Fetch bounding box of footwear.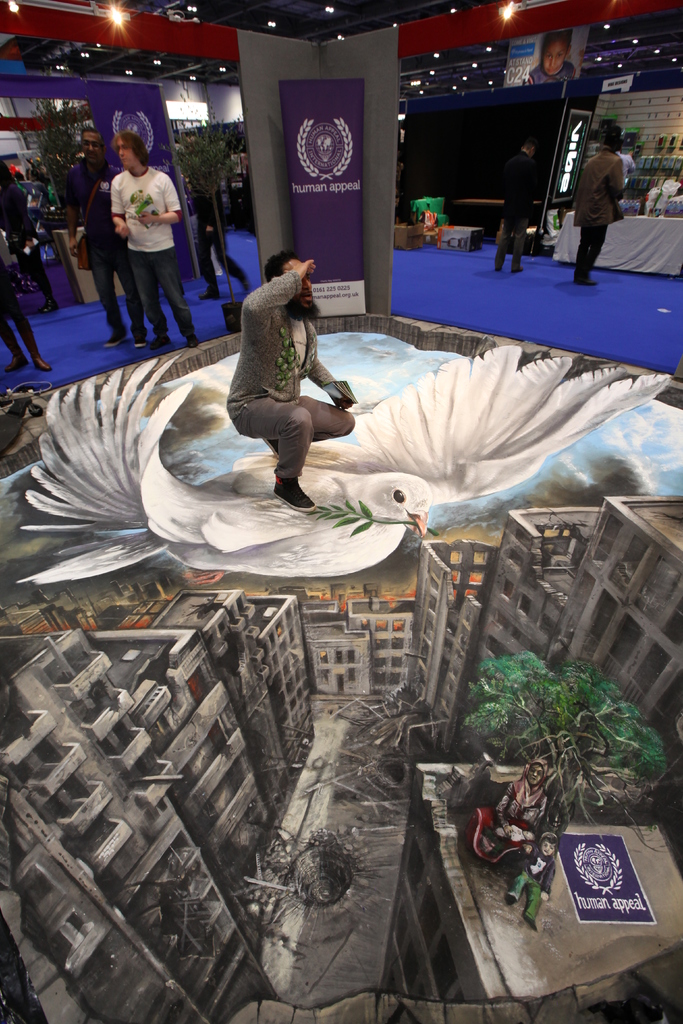
Bbox: <bbox>199, 287, 220, 303</bbox>.
